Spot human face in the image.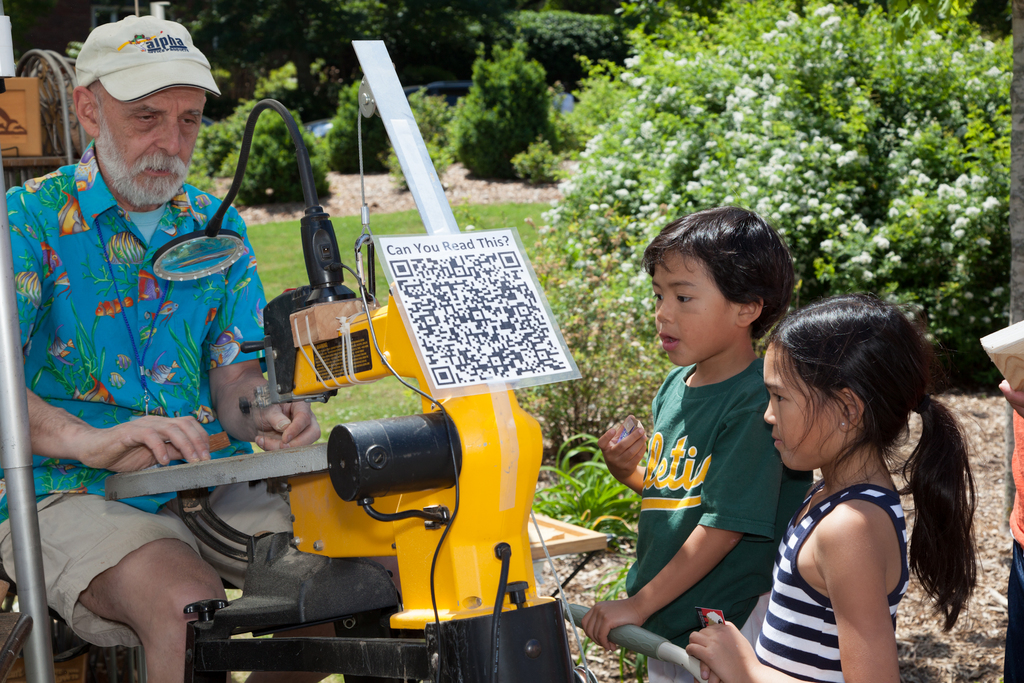
human face found at [left=761, top=347, right=840, bottom=470].
